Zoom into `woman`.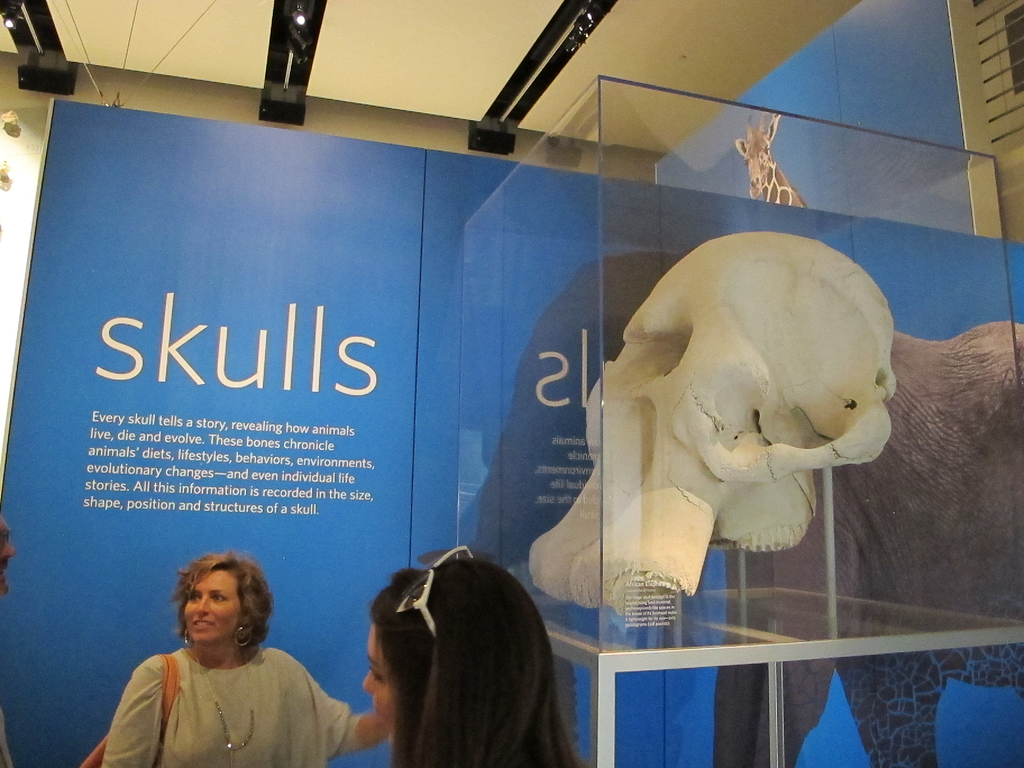
Zoom target: [left=359, top=544, right=589, bottom=767].
